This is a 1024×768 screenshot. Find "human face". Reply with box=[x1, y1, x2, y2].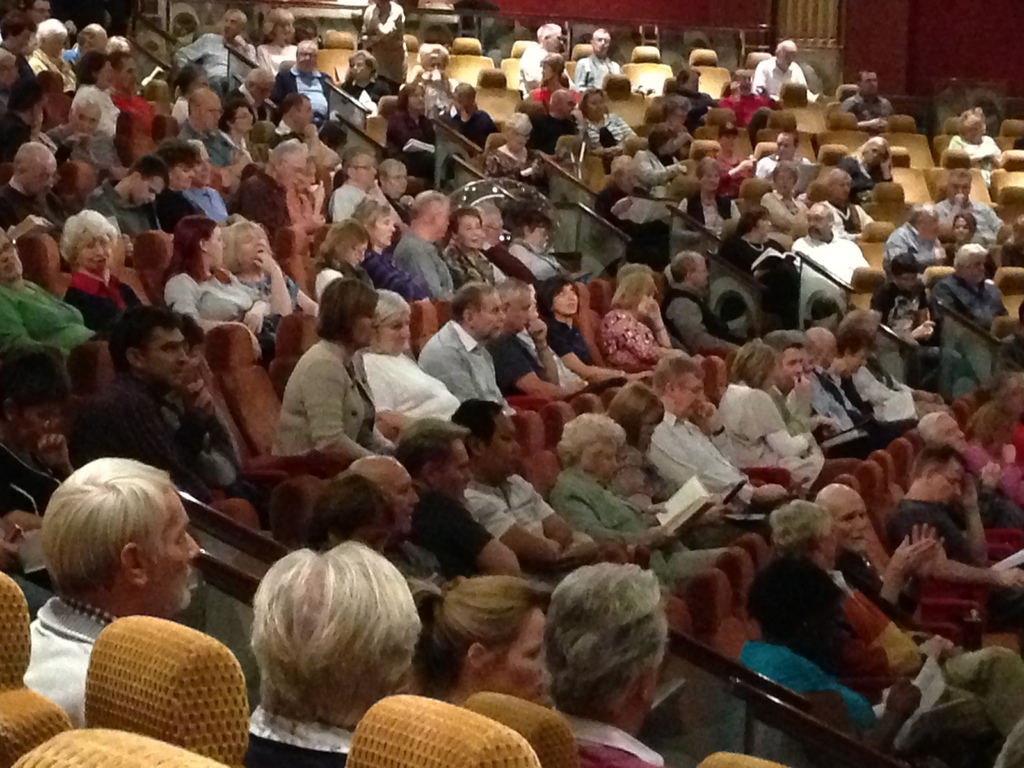
box=[491, 607, 550, 711].
